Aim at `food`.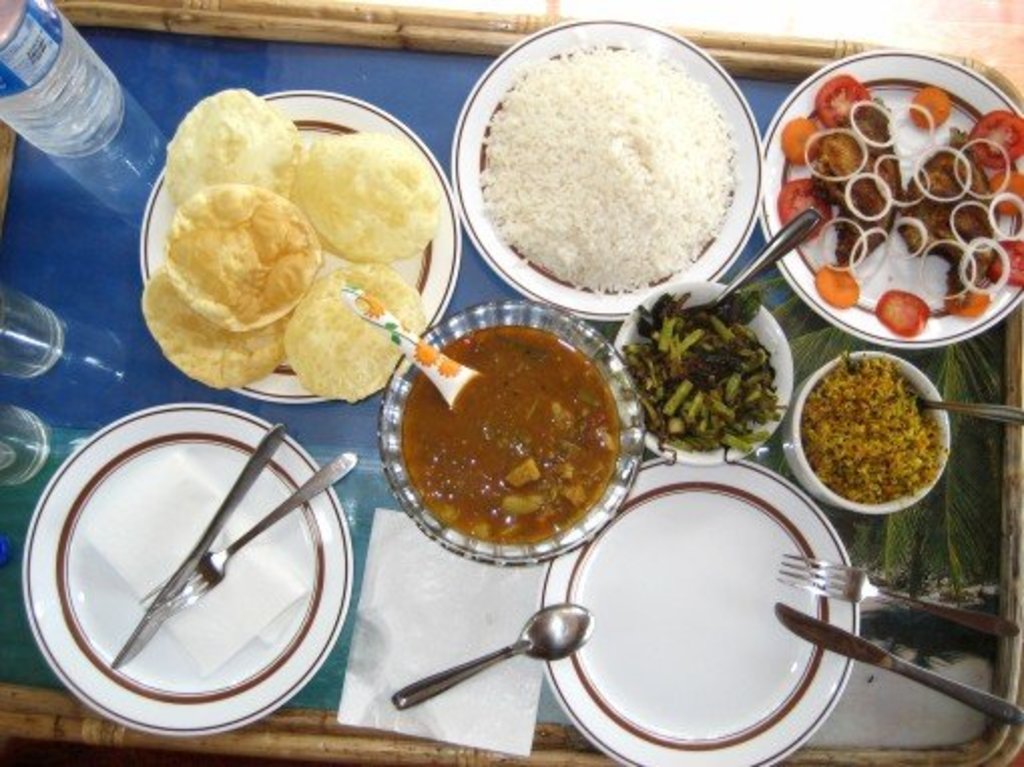
Aimed at (left=297, top=129, right=446, bottom=265).
